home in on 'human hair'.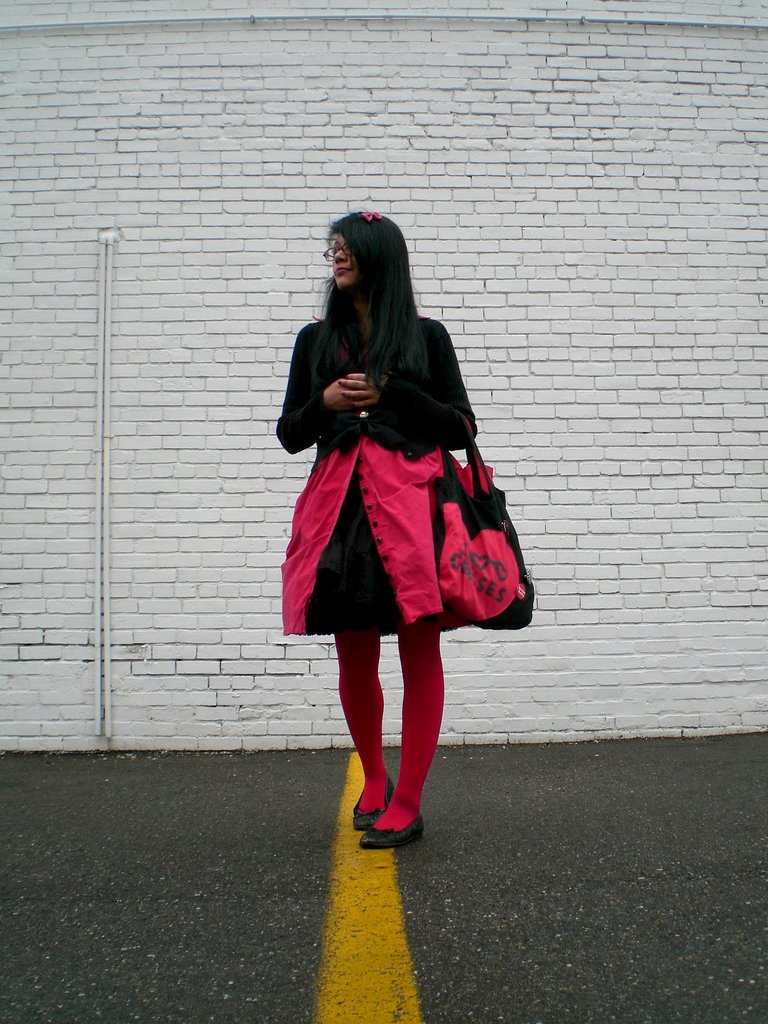
Homed in at select_region(314, 198, 437, 393).
